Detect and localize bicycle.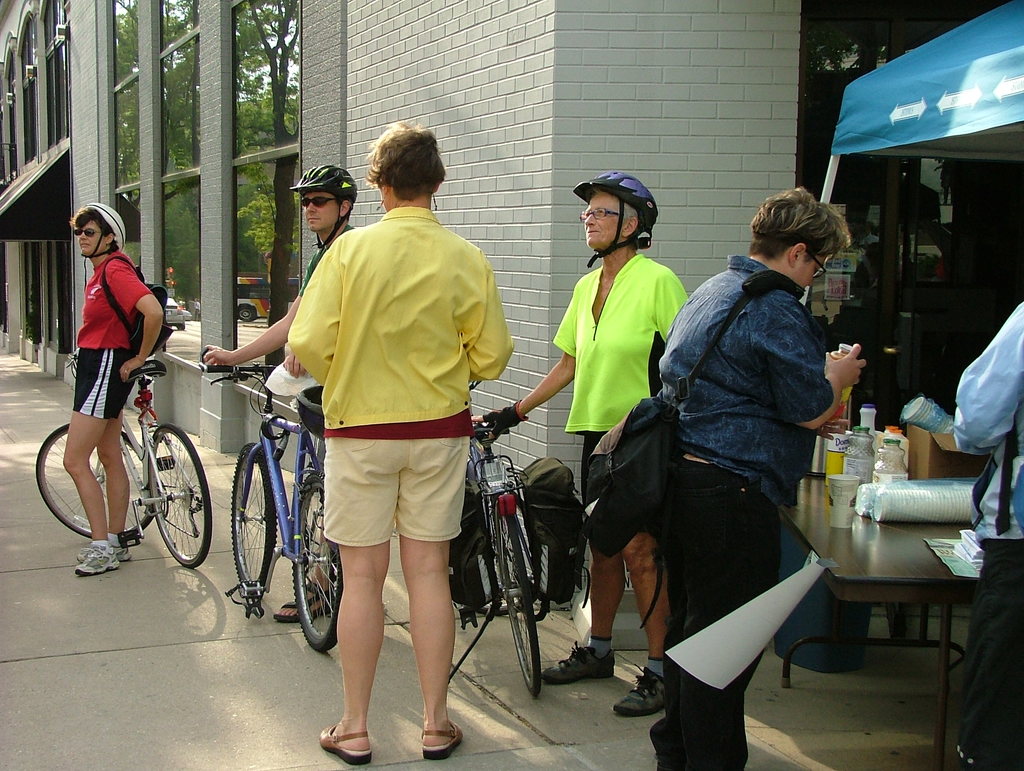
Localized at [left=198, top=345, right=345, bottom=654].
